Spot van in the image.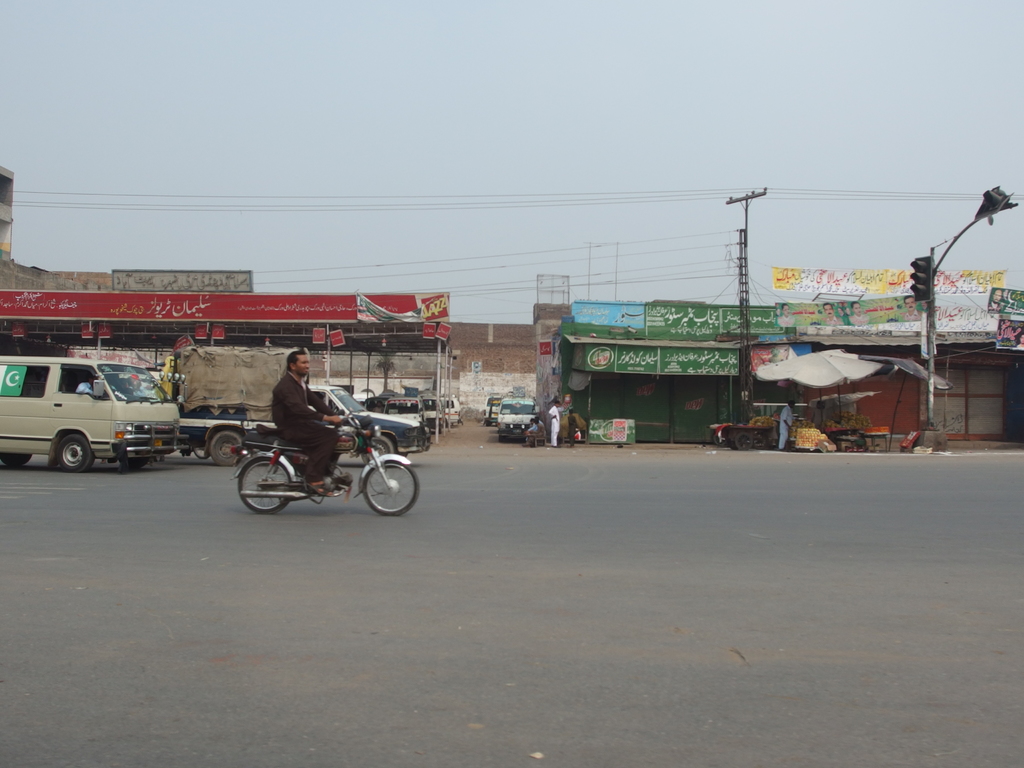
van found at 495:393:539:444.
